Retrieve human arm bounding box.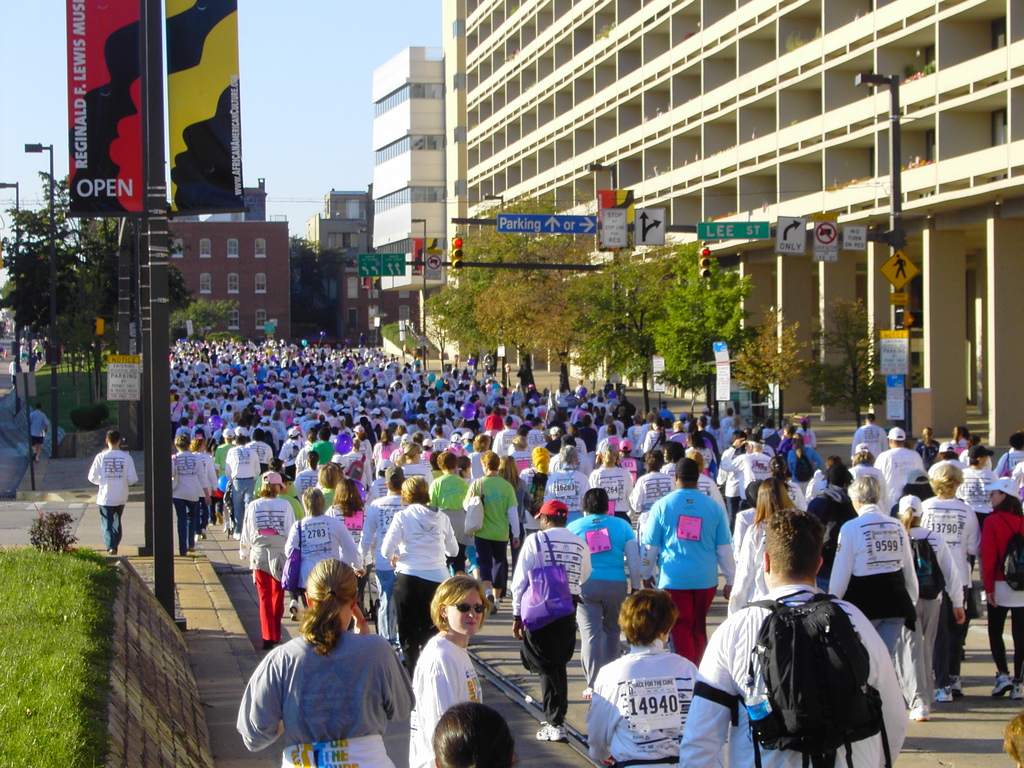
Bounding box: l=582, t=479, r=591, b=490.
